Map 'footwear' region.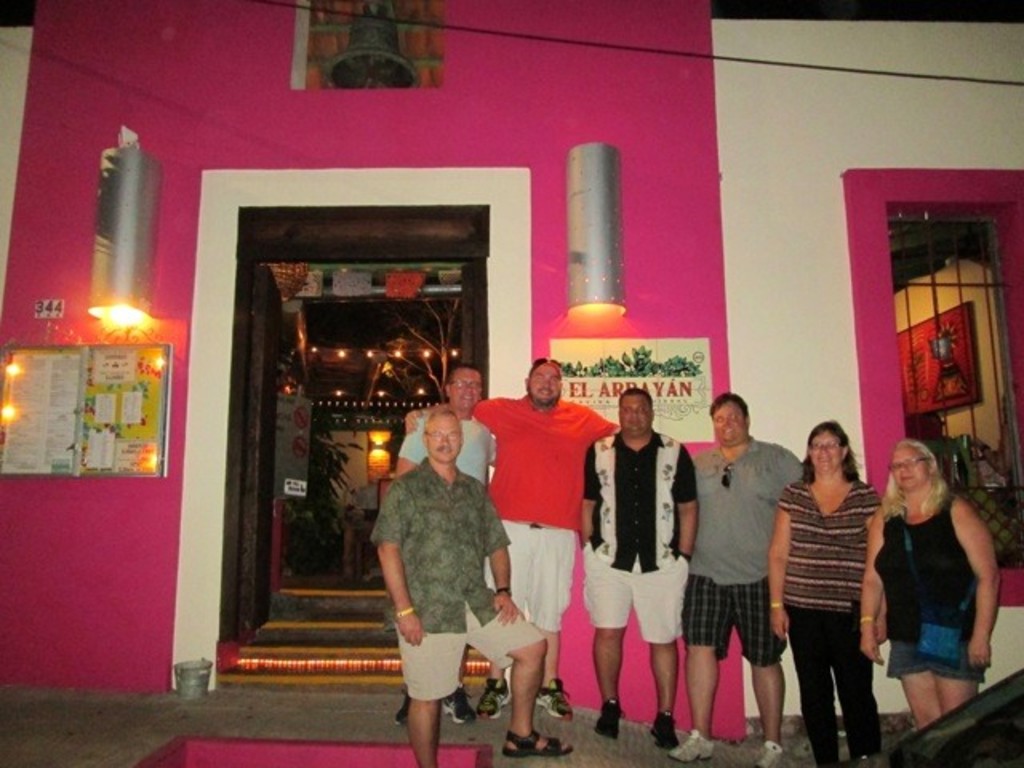
Mapped to Rect(395, 694, 411, 725).
